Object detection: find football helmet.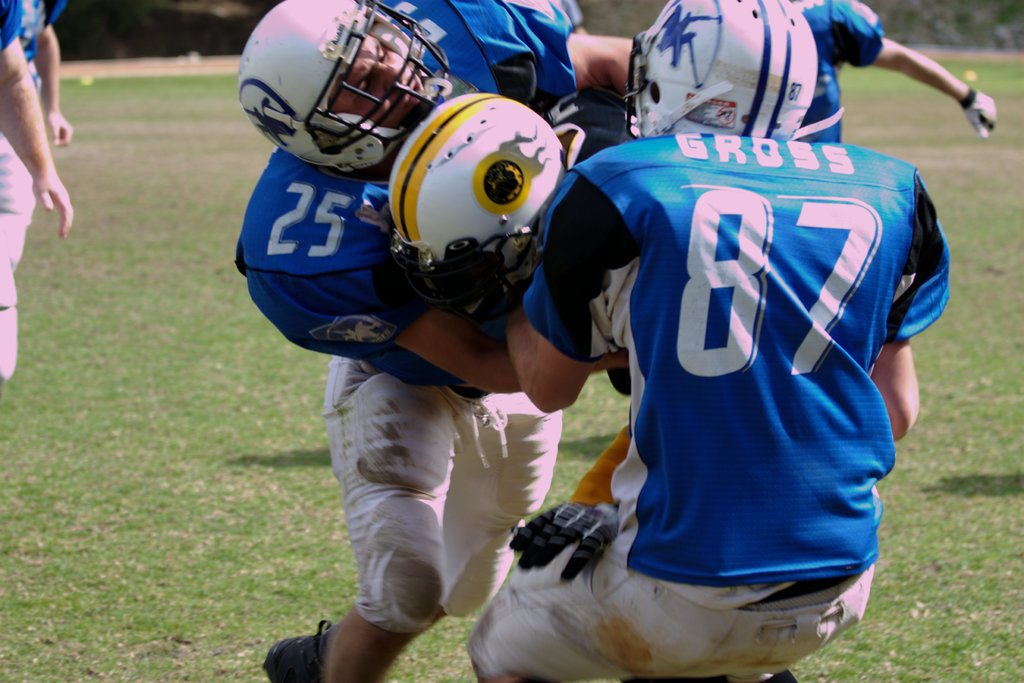
crop(624, 0, 819, 143).
